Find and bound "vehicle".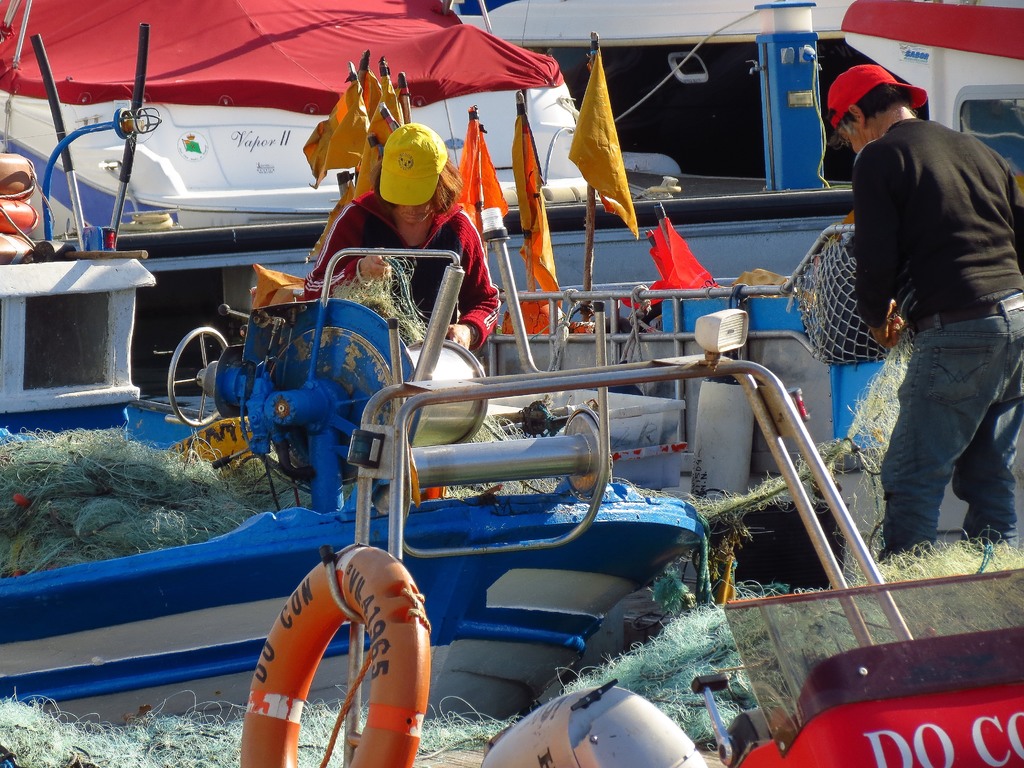
Bound: box=[0, 470, 713, 723].
